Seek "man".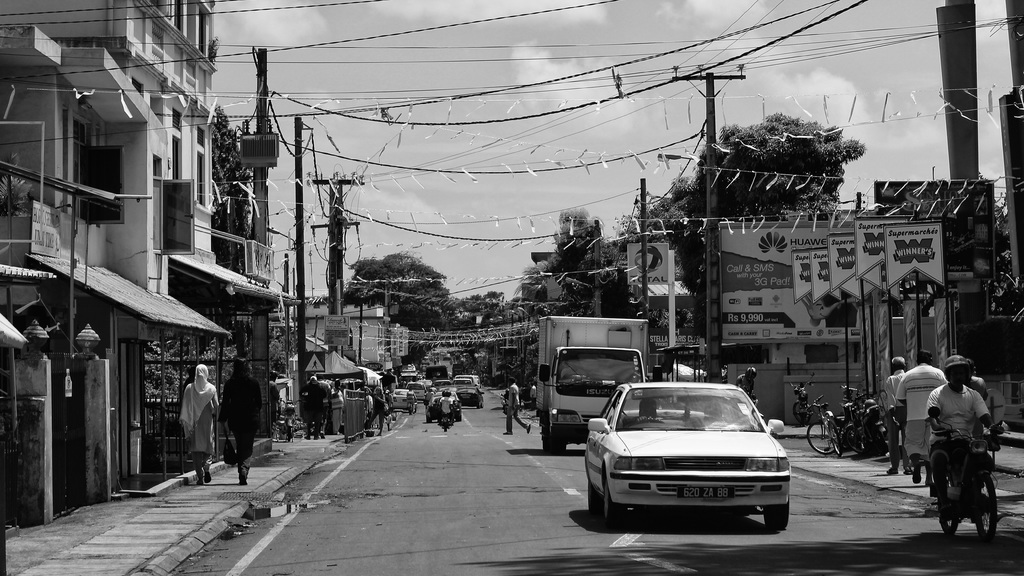
left=560, top=359, right=585, bottom=383.
